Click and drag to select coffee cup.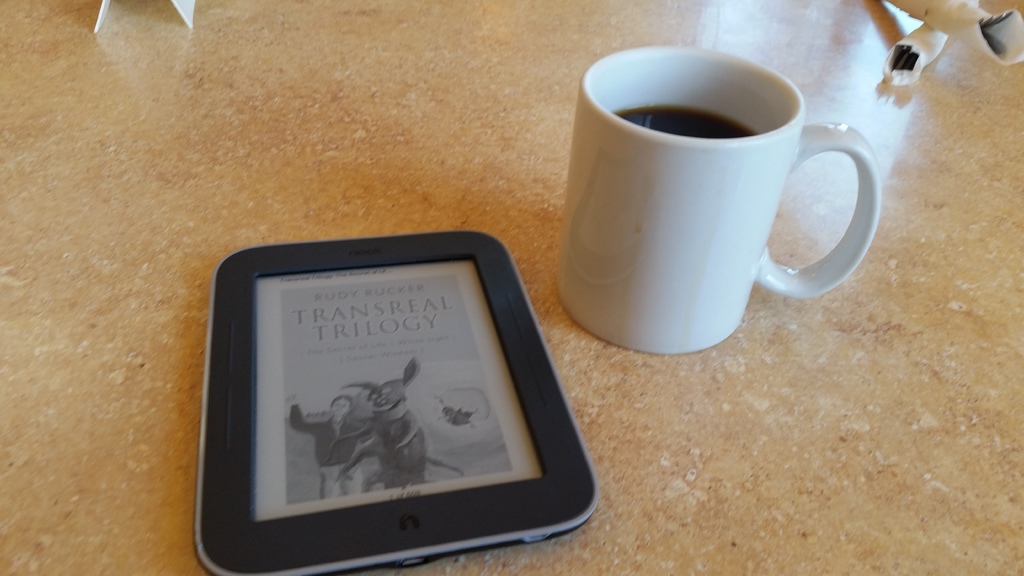
Selection: bbox=(555, 42, 883, 356).
